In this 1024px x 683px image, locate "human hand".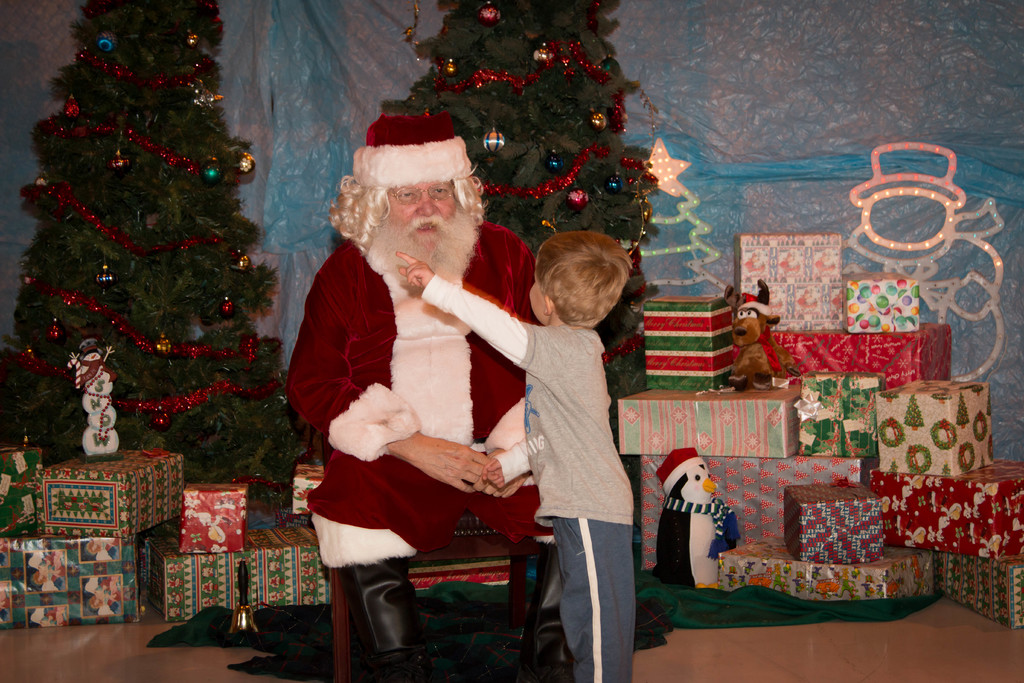
Bounding box: <bbox>429, 429, 511, 502</bbox>.
